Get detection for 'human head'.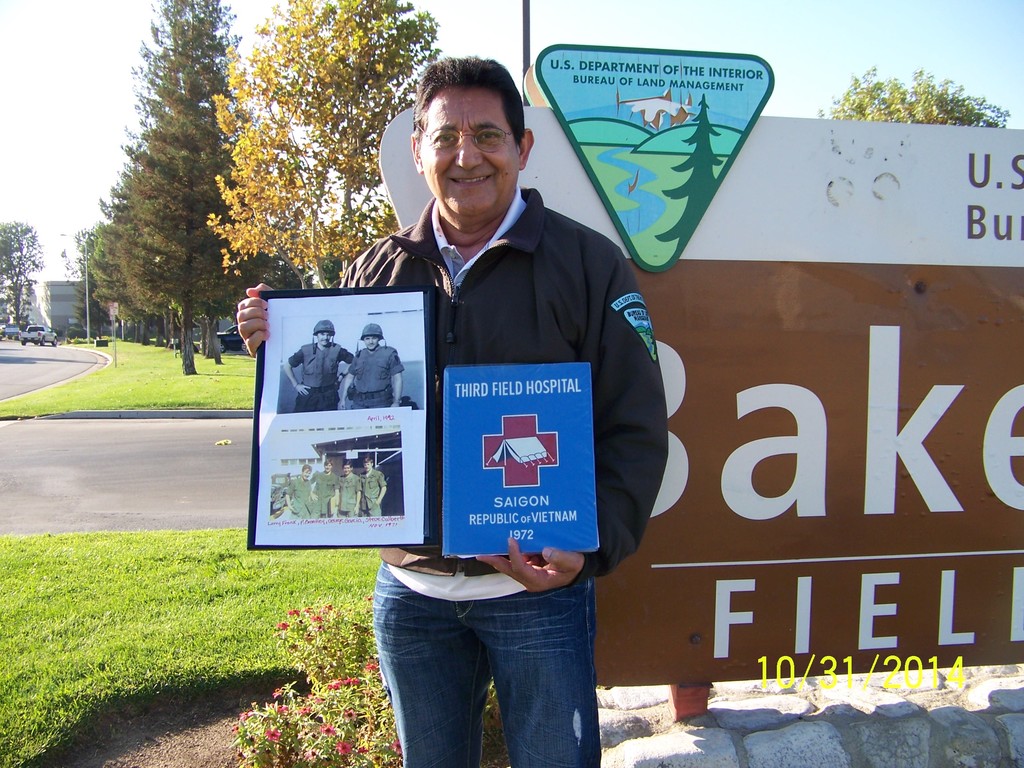
Detection: 298, 460, 312, 479.
